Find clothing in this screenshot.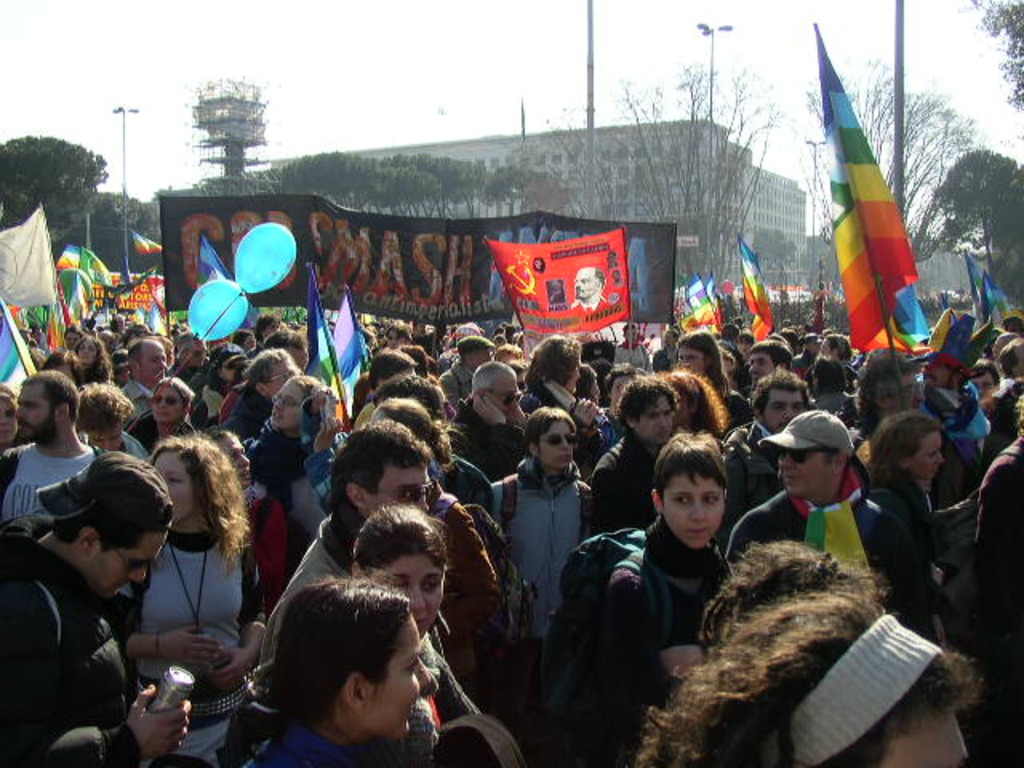
The bounding box for clothing is BBox(216, 387, 269, 430).
